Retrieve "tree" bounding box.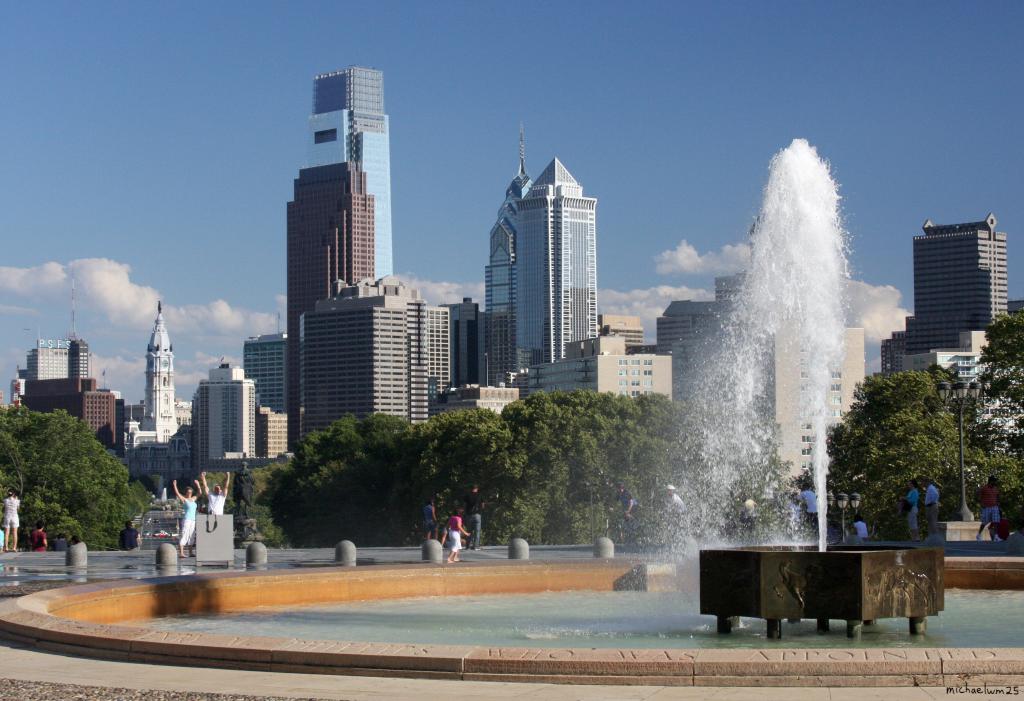
Bounding box: <box>956,310,1023,460</box>.
